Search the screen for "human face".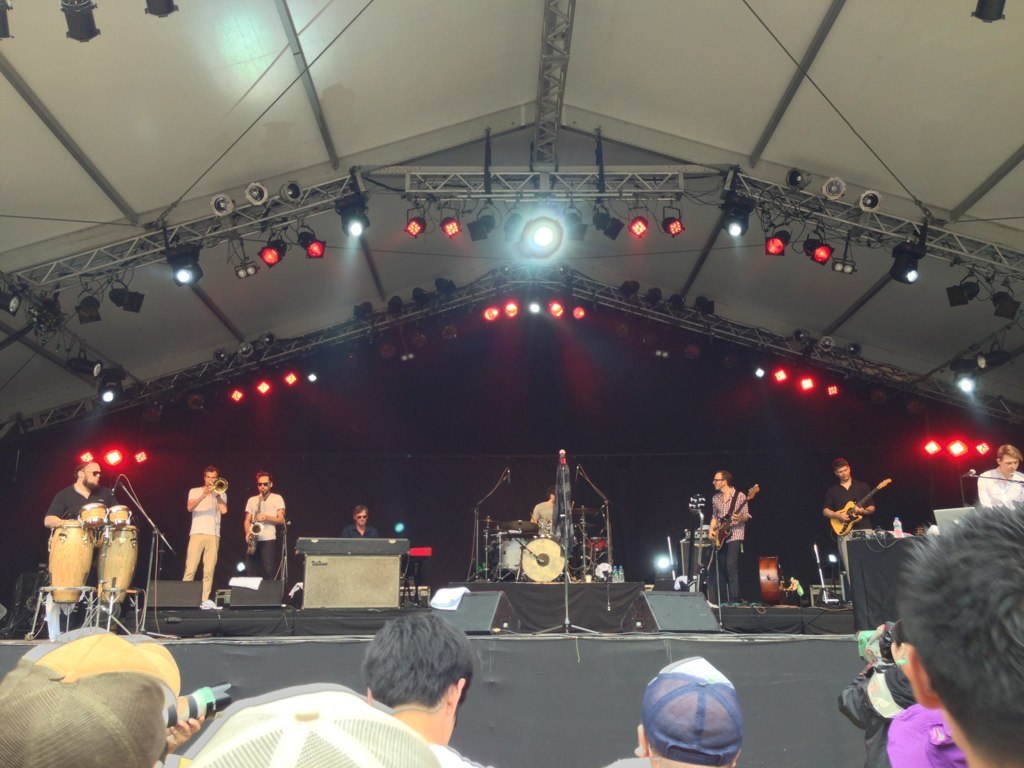
Found at region(1000, 453, 1020, 473).
